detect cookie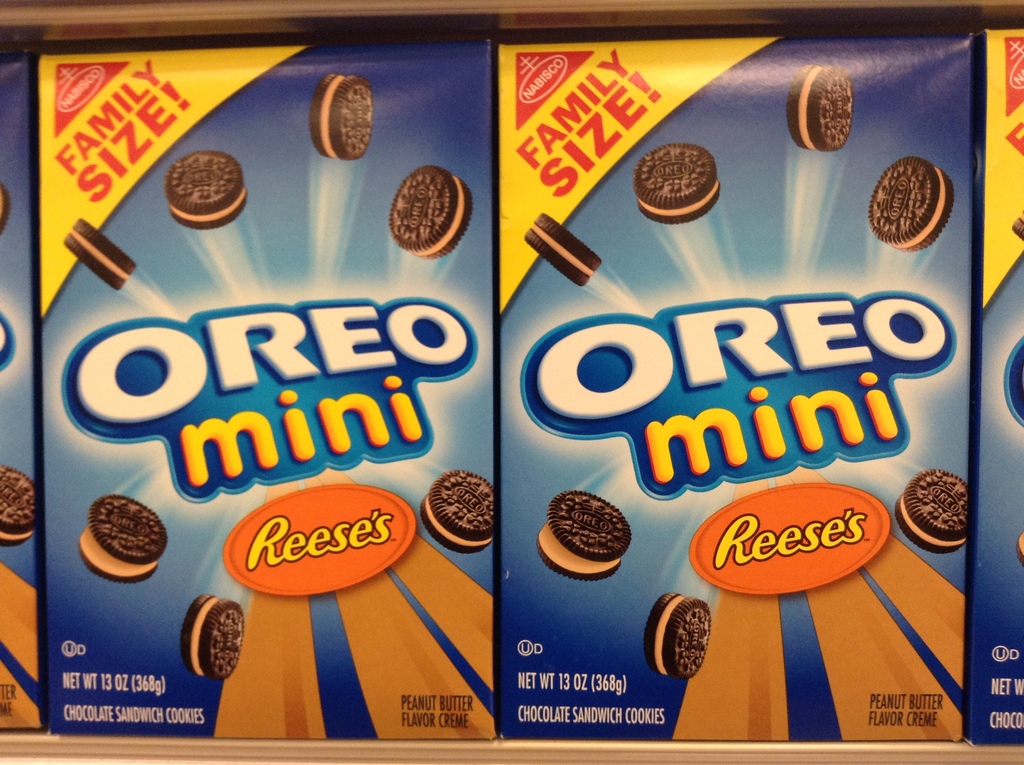
bbox(865, 156, 959, 256)
